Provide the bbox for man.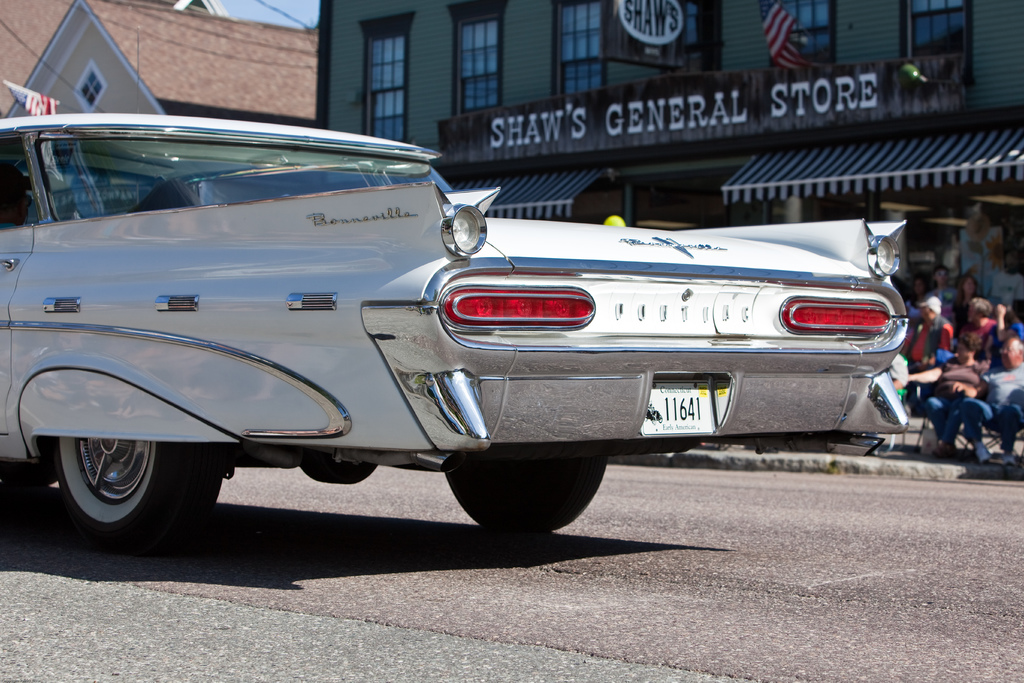
box(957, 290, 997, 349).
